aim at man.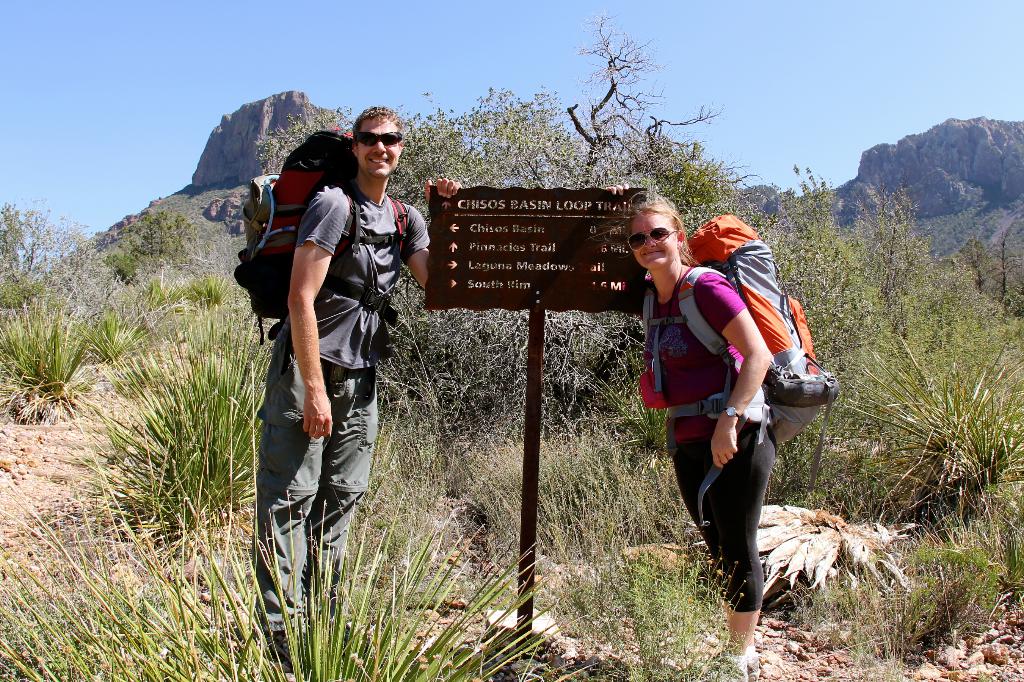
Aimed at (243, 115, 422, 626).
